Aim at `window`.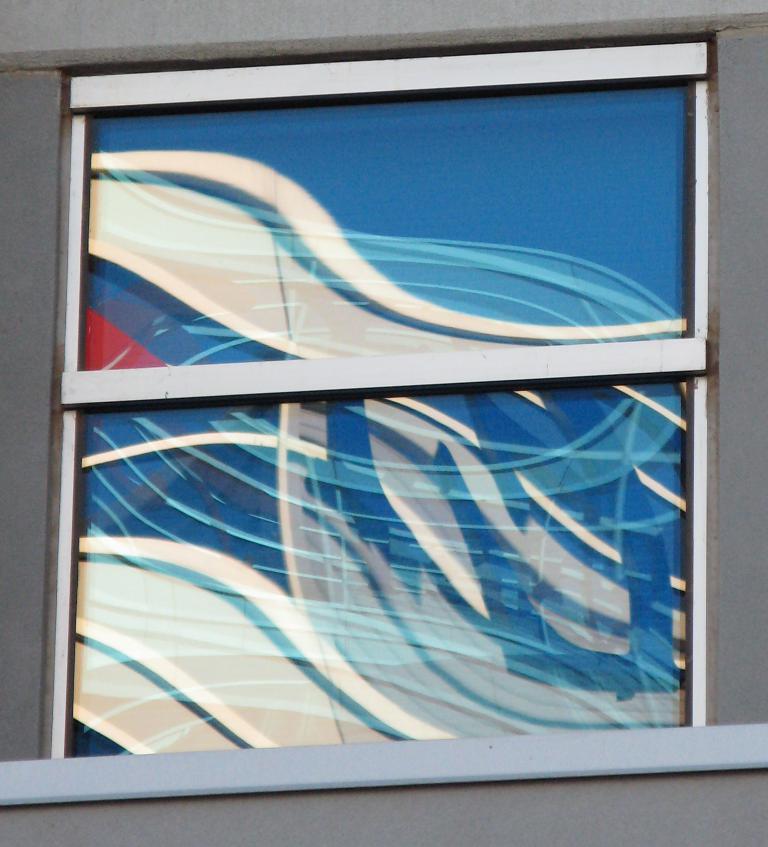
Aimed at select_region(0, 0, 767, 846).
